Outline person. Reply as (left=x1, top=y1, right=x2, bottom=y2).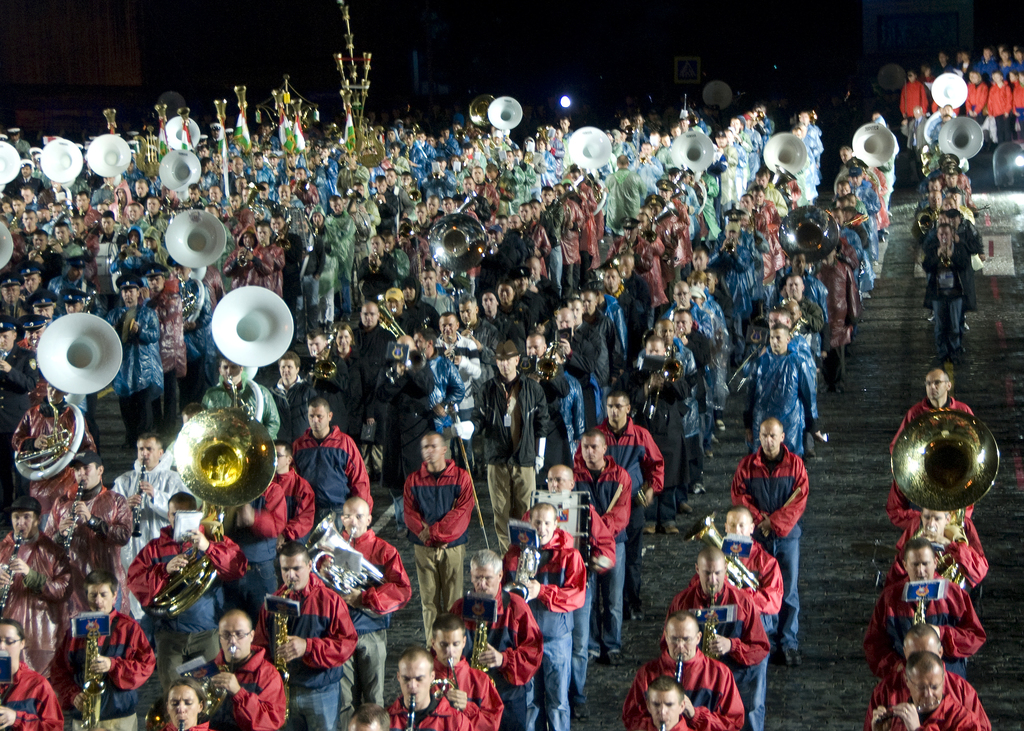
(left=728, top=415, right=810, bottom=652).
